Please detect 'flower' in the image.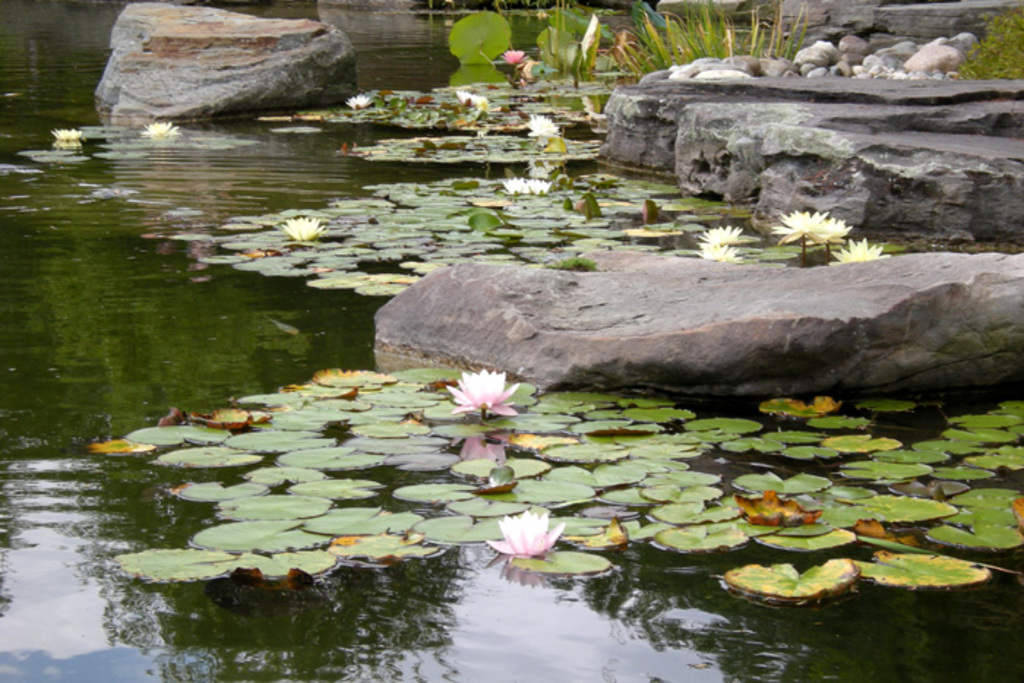
bbox(140, 118, 176, 135).
